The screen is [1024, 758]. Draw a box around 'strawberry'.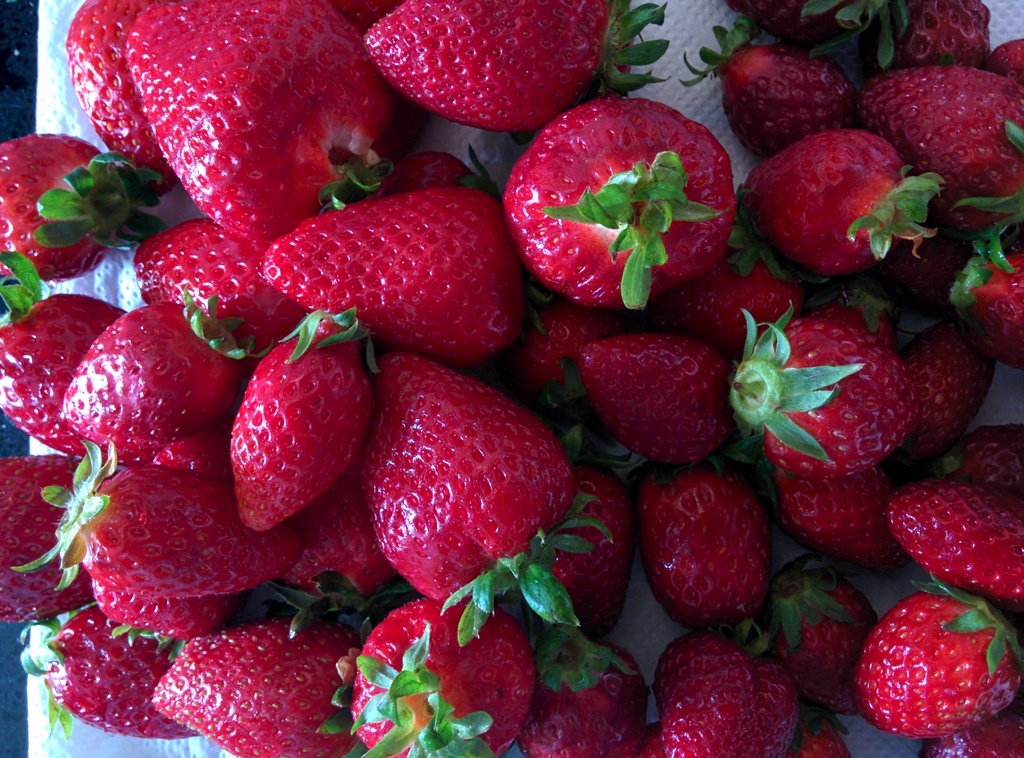
locate(369, 1, 664, 128).
